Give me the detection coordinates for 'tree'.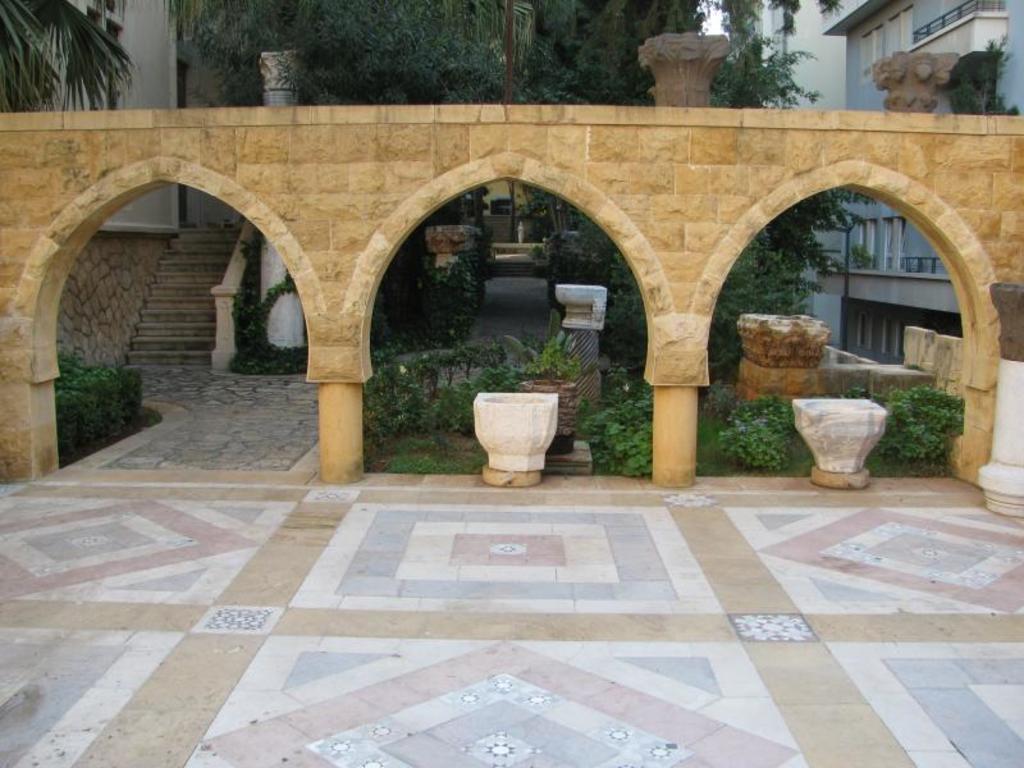
bbox=(951, 32, 1020, 115).
